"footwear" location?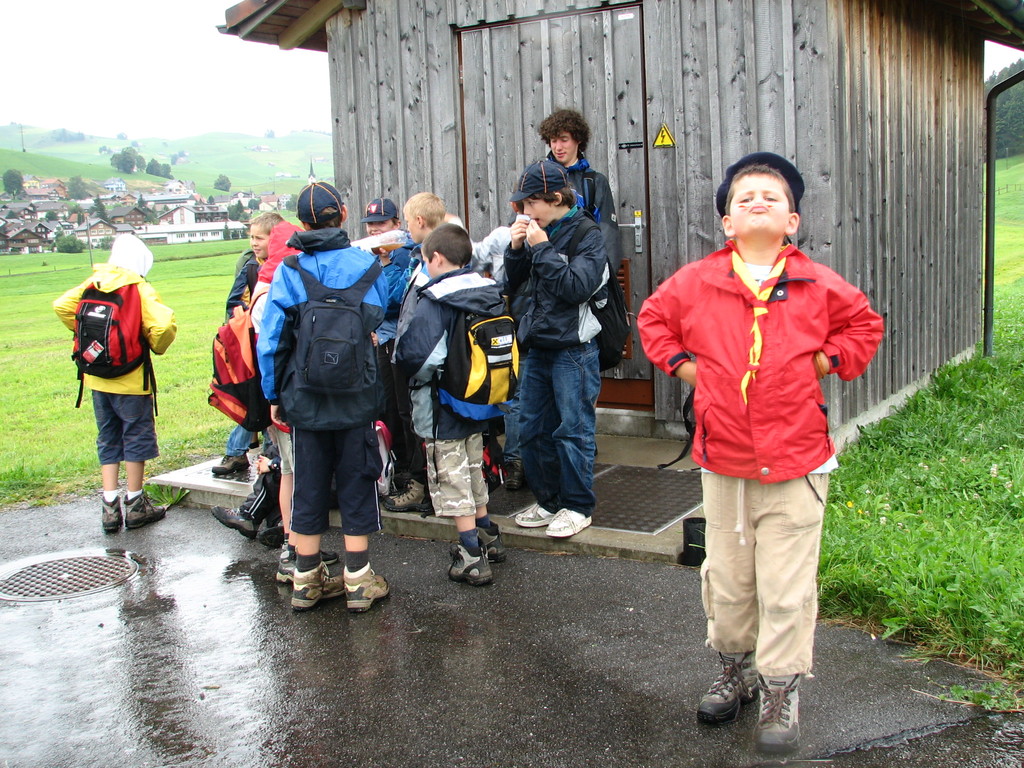
[x1=290, y1=559, x2=342, y2=611]
